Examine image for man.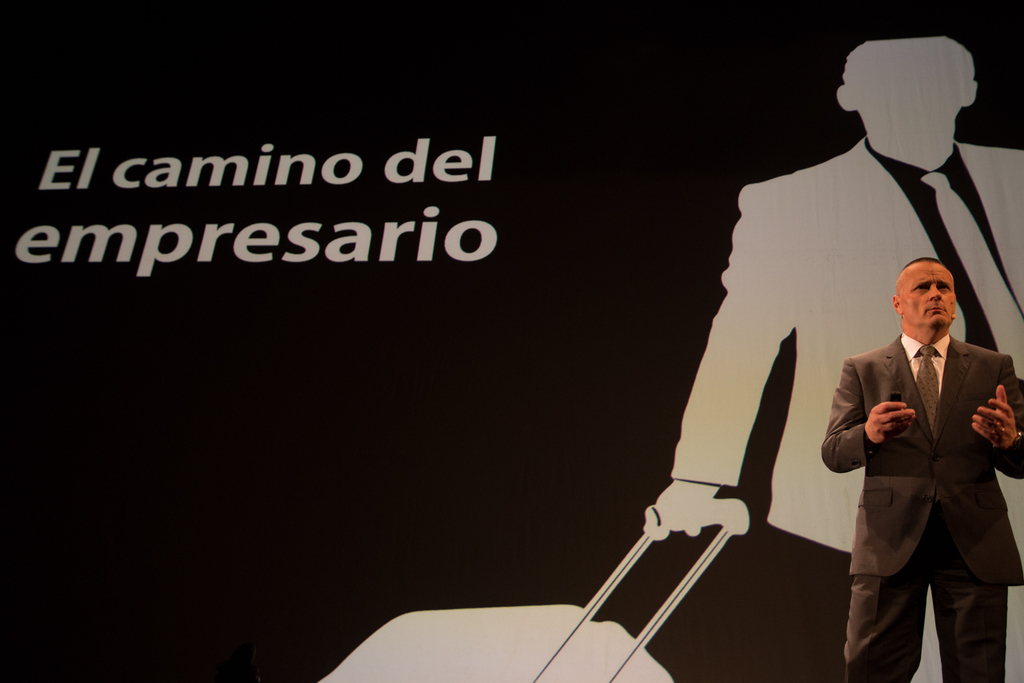
Examination result: box=[829, 230, 1016, 664].
